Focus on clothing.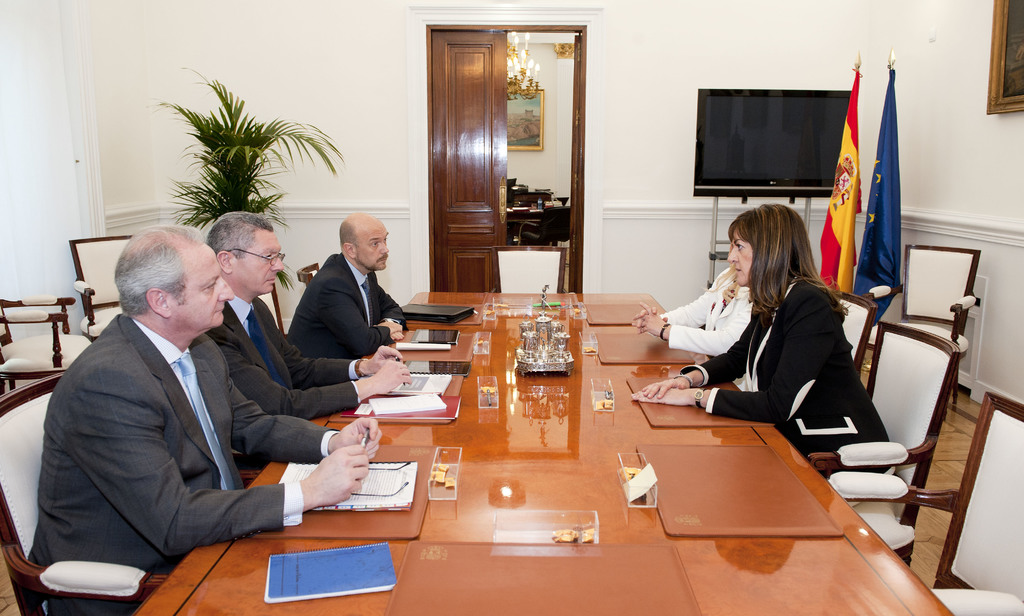
Focused at {"left": 658, "top": 260, "right": 752, "bottom": 360}.
